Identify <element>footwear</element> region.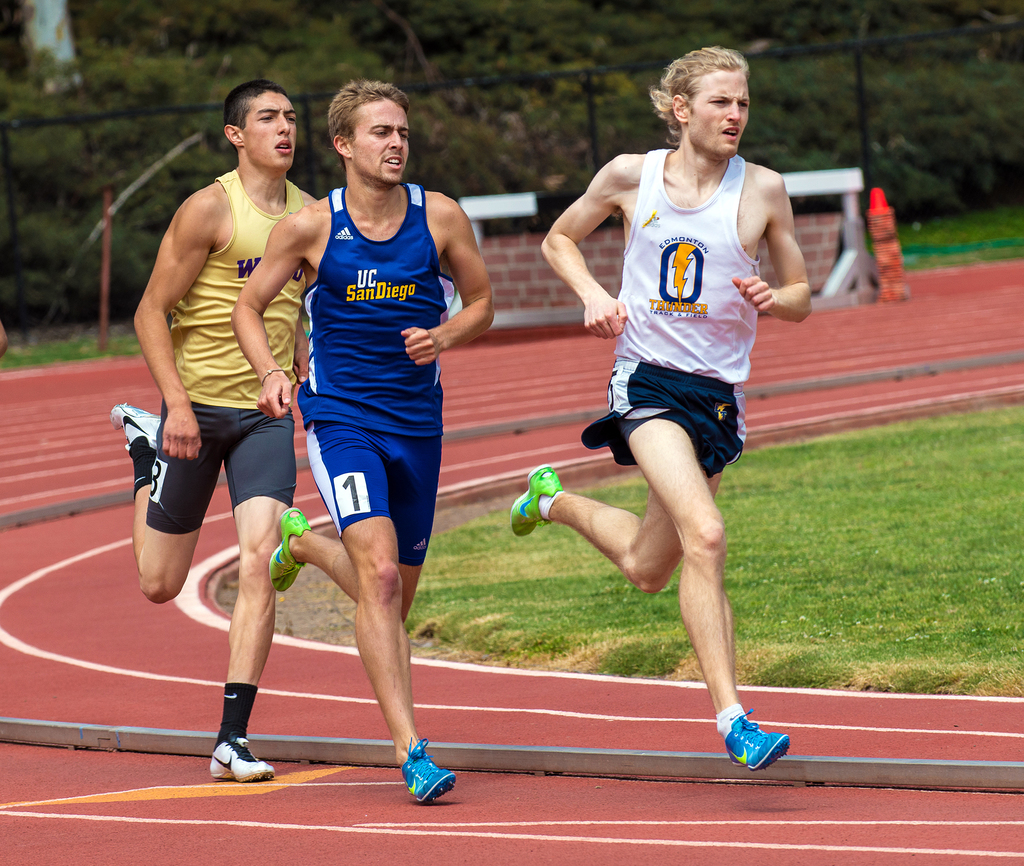
Region: locate(716, 714, 798, 788).
